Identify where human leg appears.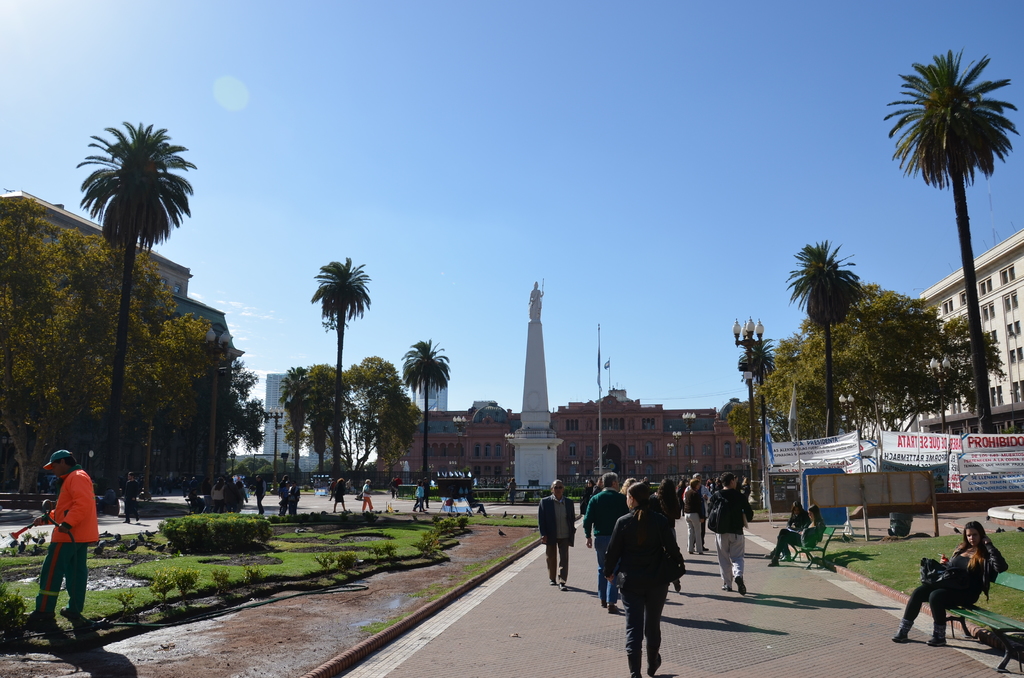
Appears at <bbox>929, 586, 978, 638</bbox>.
